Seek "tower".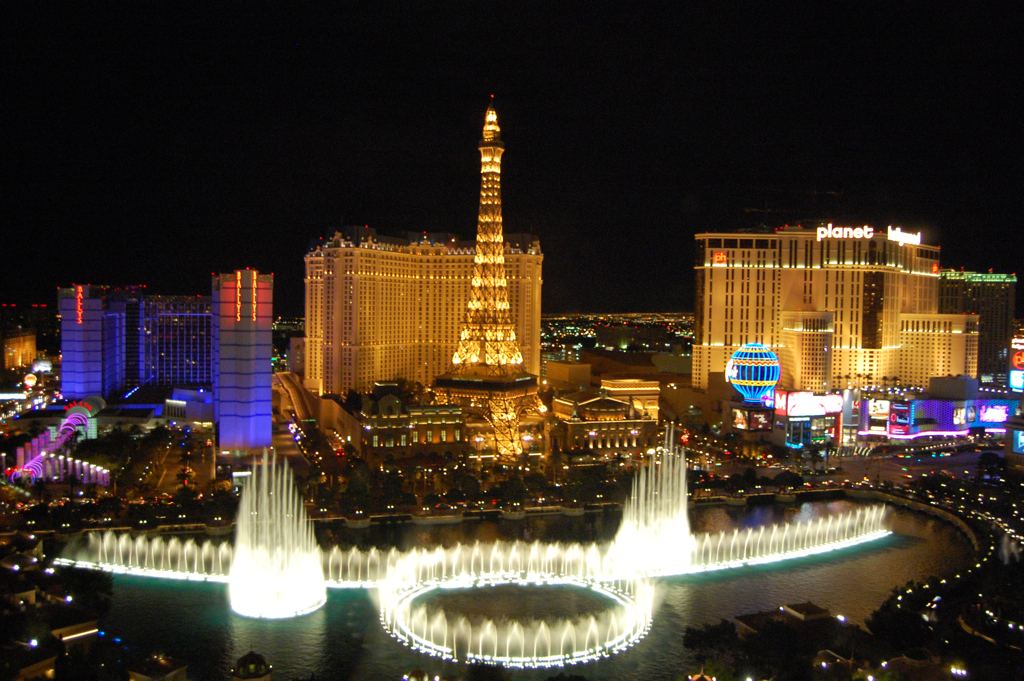
428 66 551 401.
